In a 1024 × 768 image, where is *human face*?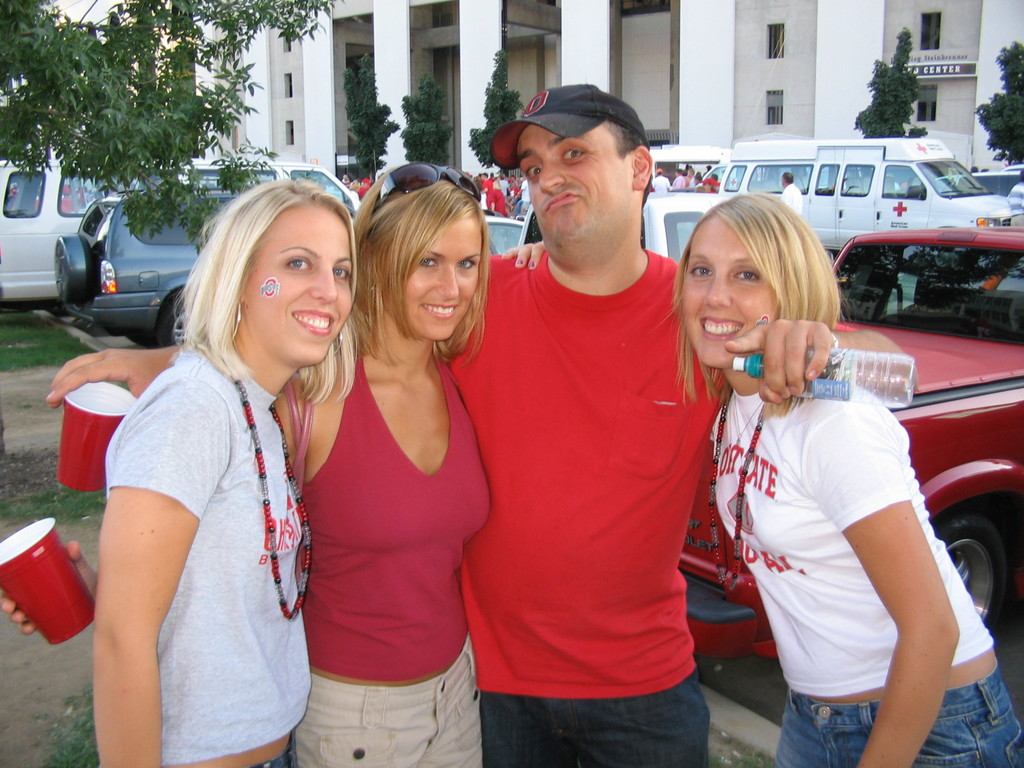
region(241, 206, 355, 372).
